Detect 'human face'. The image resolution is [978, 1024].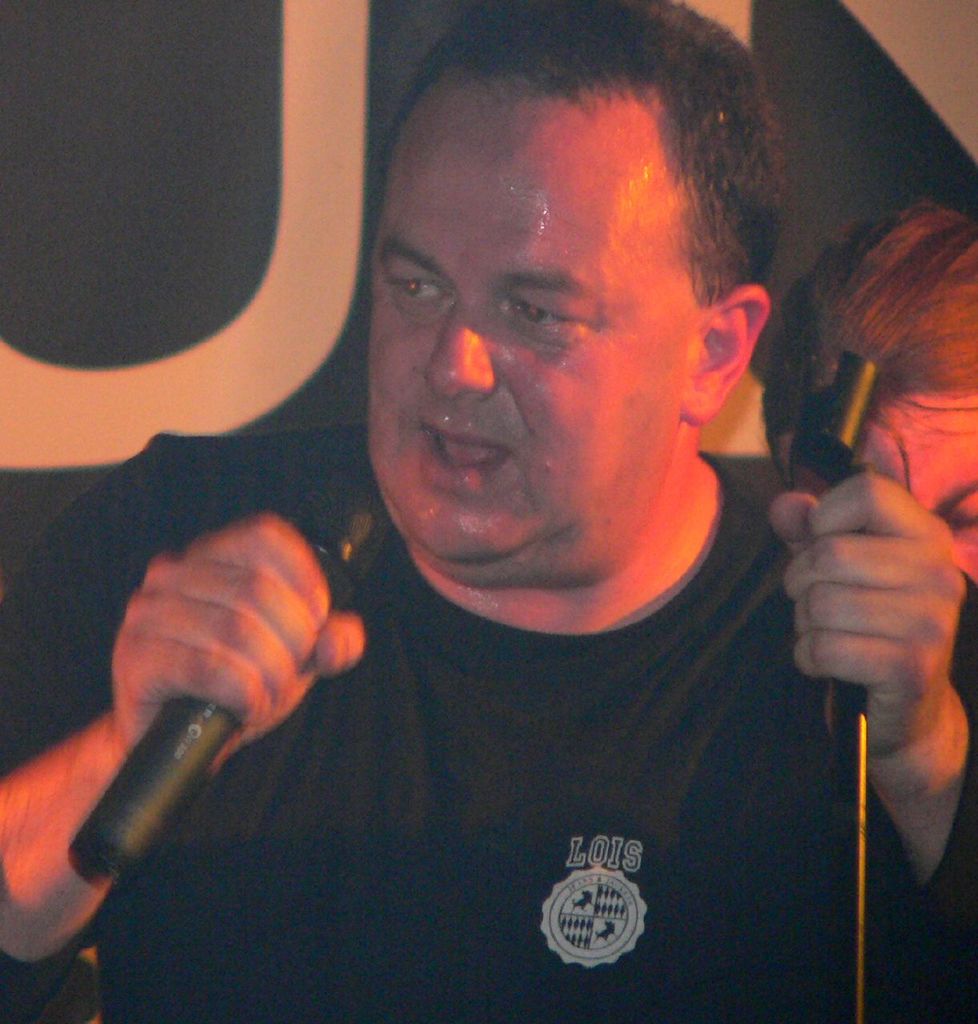
[left=365, top=68, right=705, bottom=561].
